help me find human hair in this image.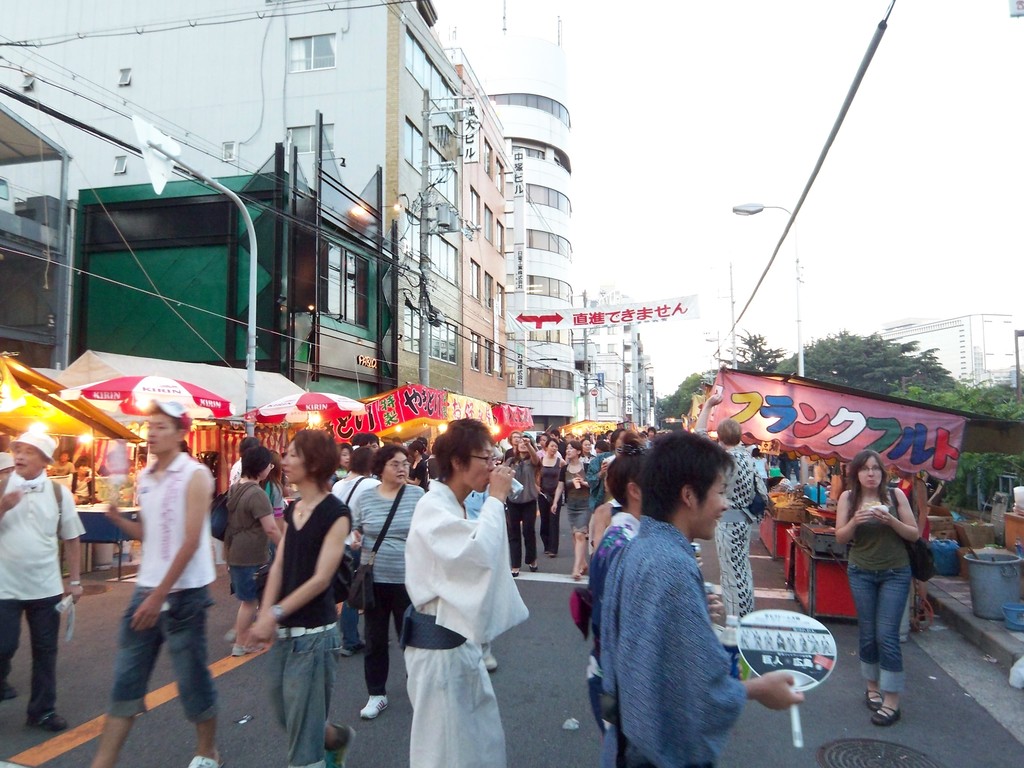
Found it: (609,428,624,450).
